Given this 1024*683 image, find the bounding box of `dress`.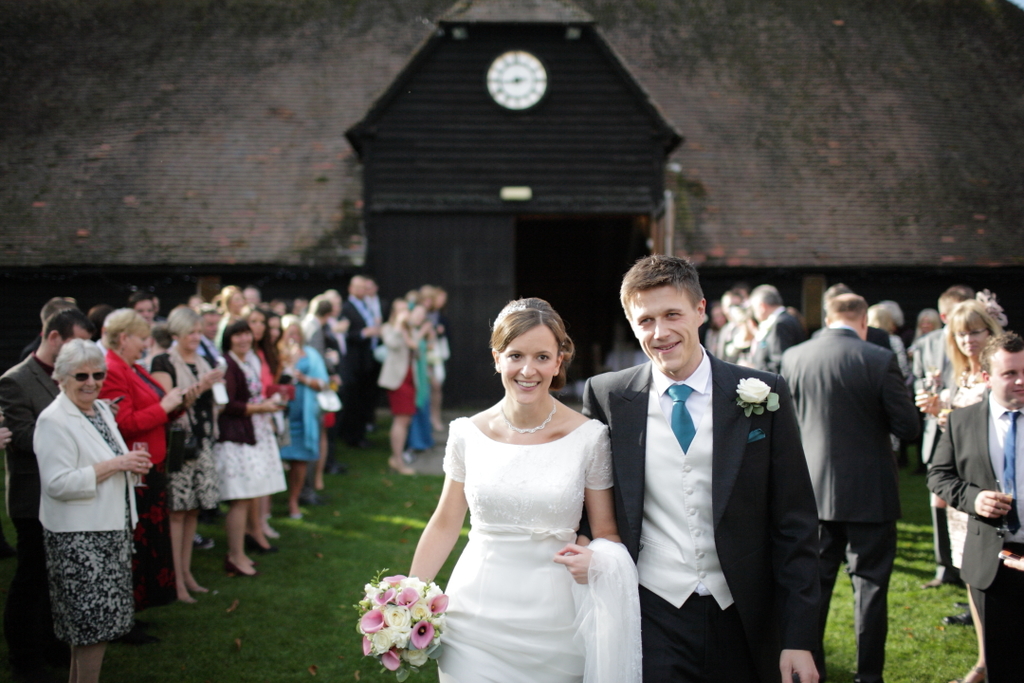
x1=214, y1=352, x2=287, y2=501.
